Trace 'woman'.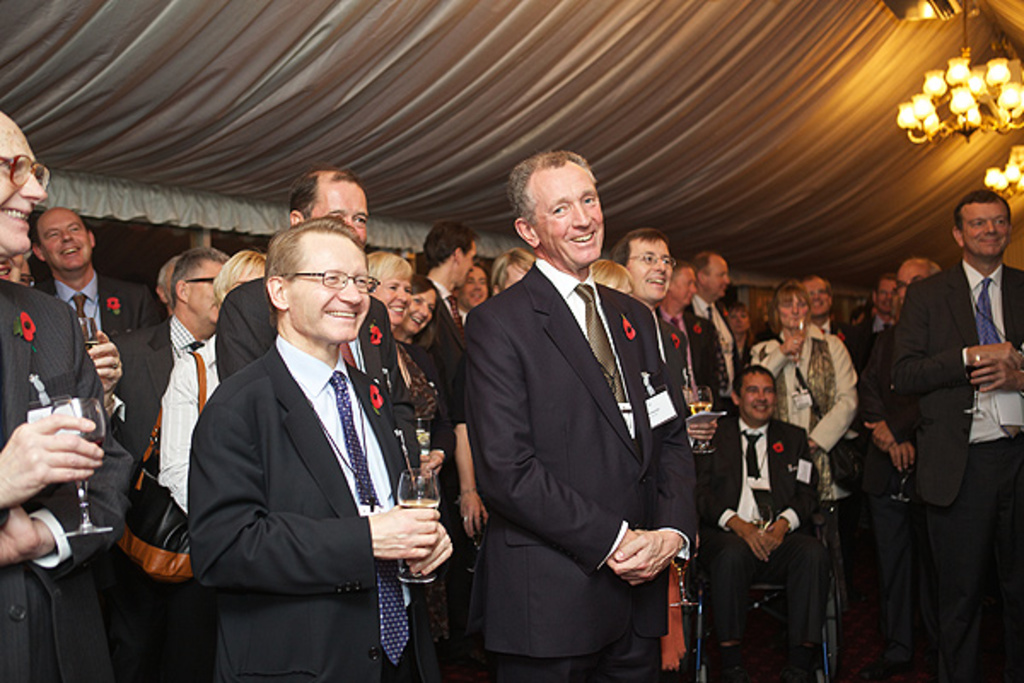
Traced to 374/249/457/471.
